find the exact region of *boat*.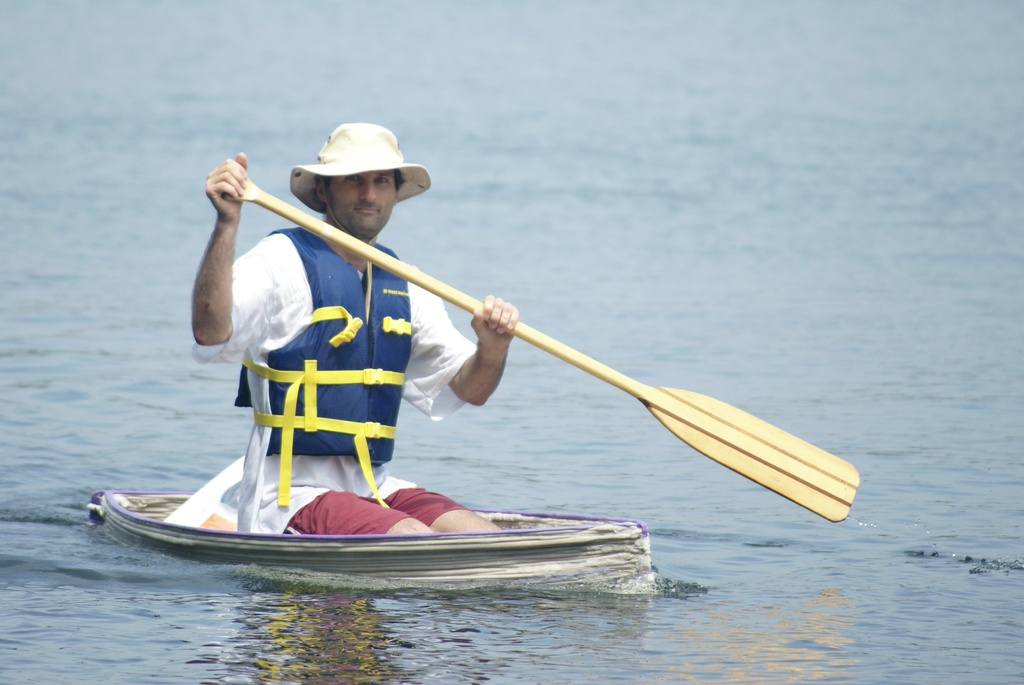
Exact region: 89:172:860:600.
